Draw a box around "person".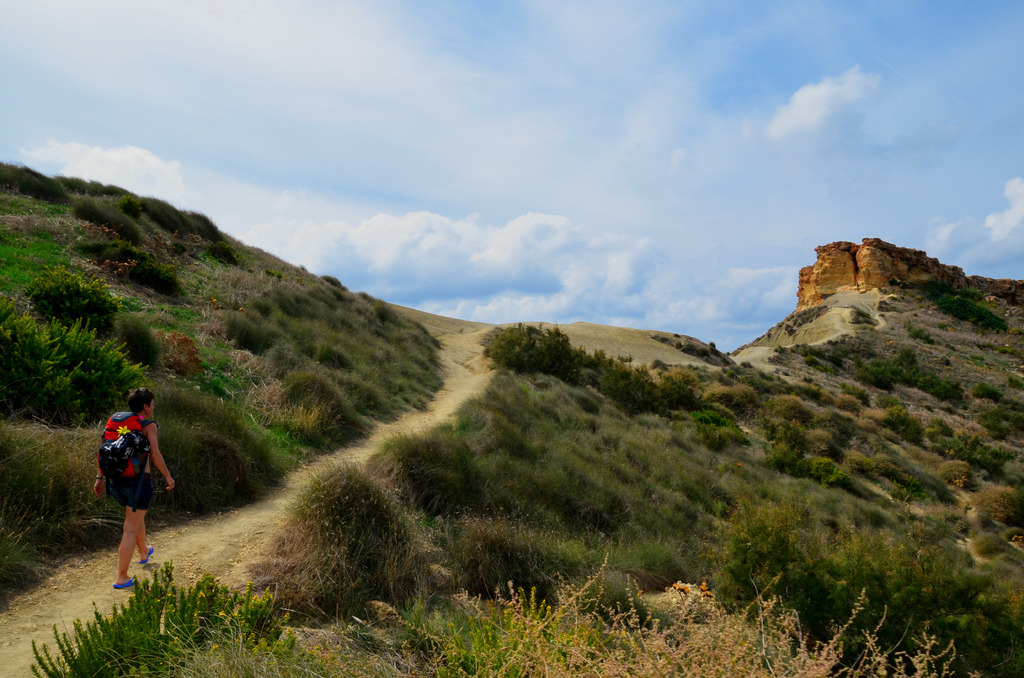
Rect(90, 387, 176, 586).
